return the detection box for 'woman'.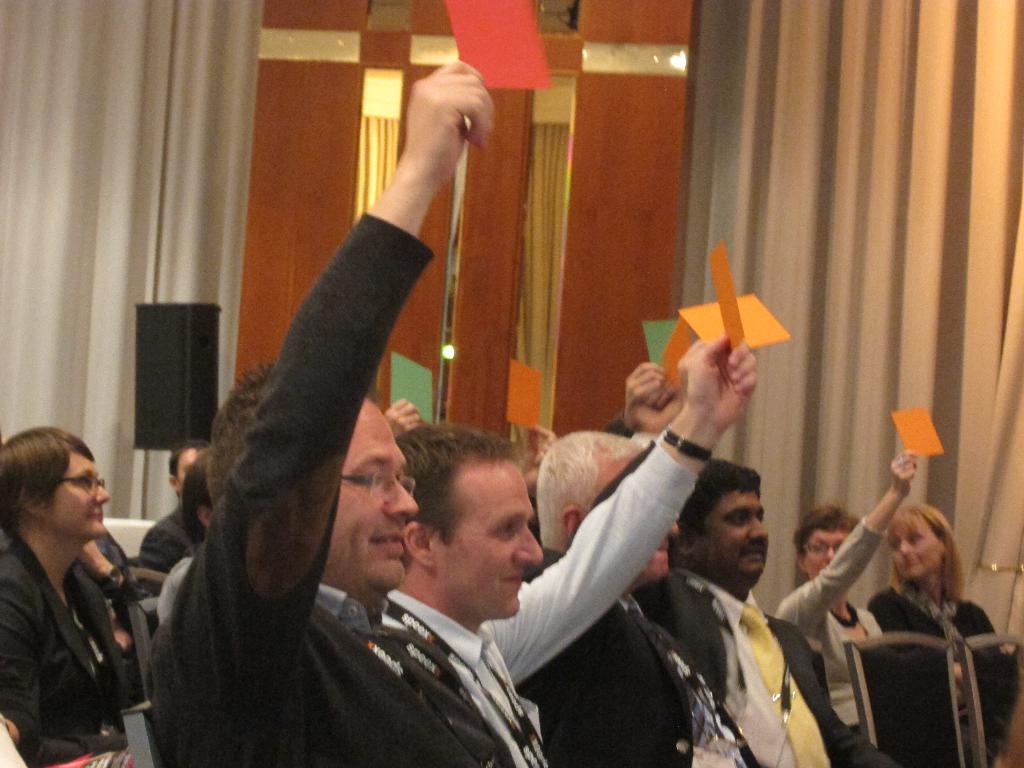
bbox(5, 411, 140, 767).
